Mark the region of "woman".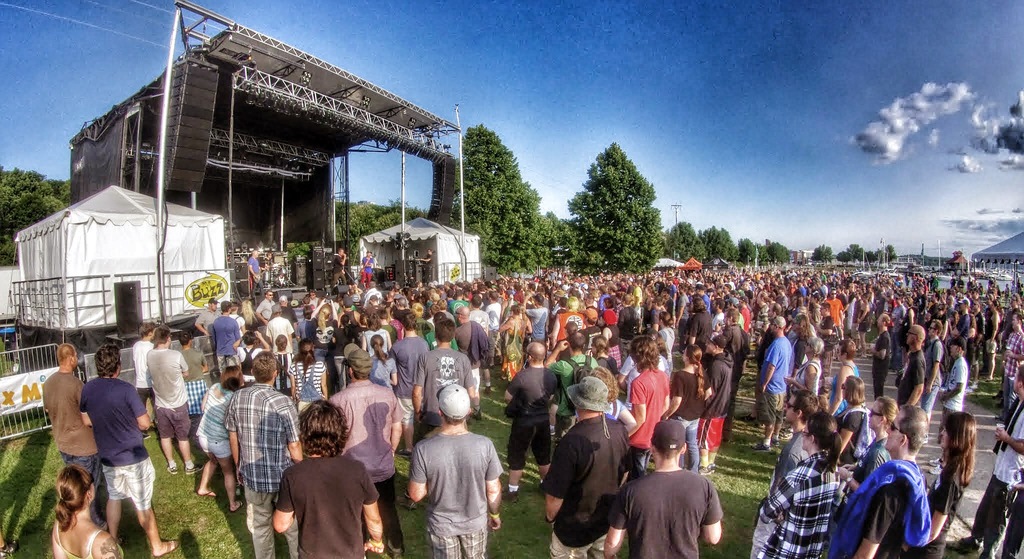
Region: rect(963, 315, 980, 392).
